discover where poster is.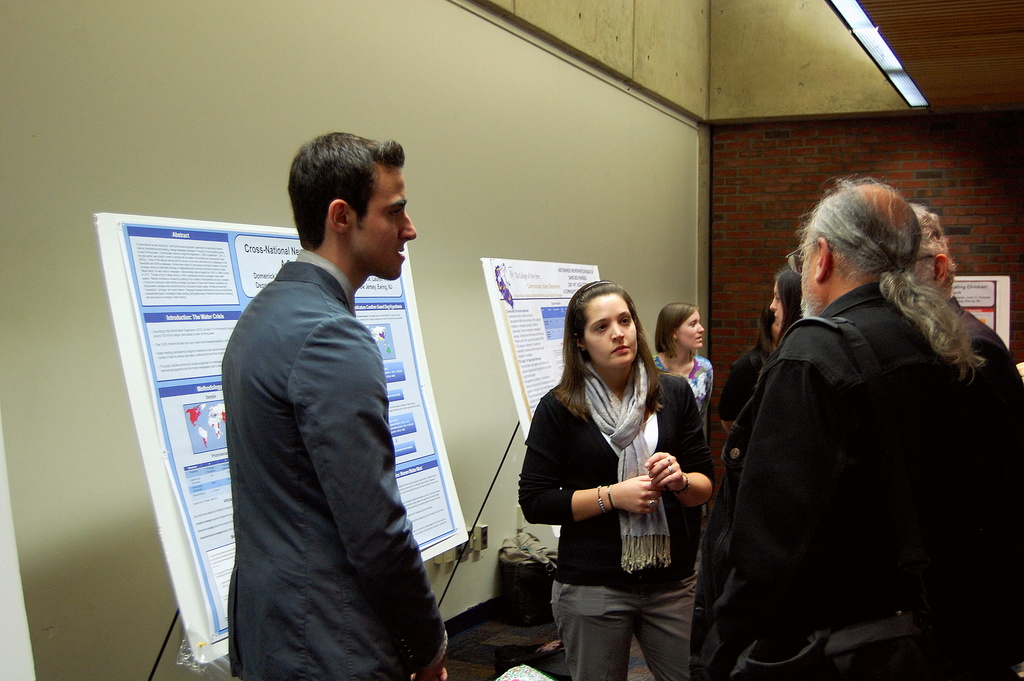
Discovered at pyautogui.locateOnScreen(90, 213, 467, 666).
